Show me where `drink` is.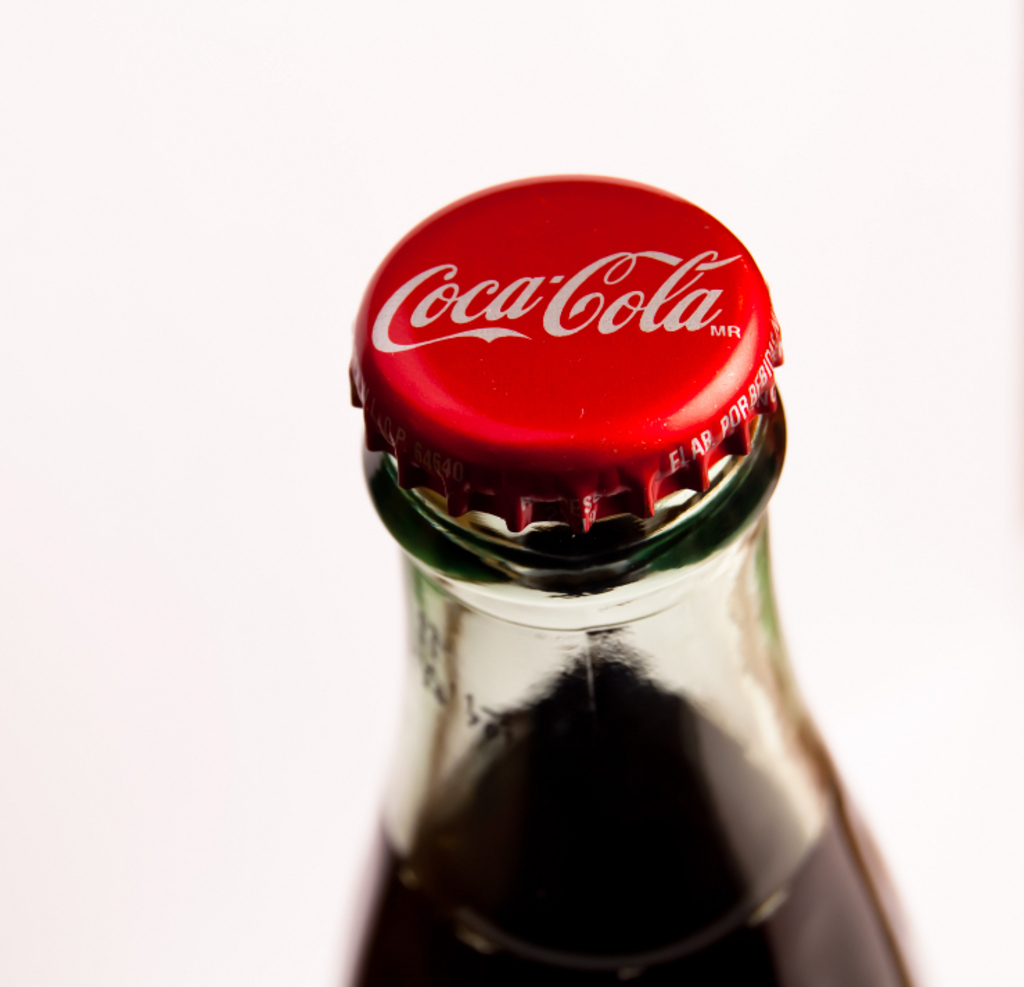
`drink` is at [x1=331, y1=658, x2=921, y2=986].
